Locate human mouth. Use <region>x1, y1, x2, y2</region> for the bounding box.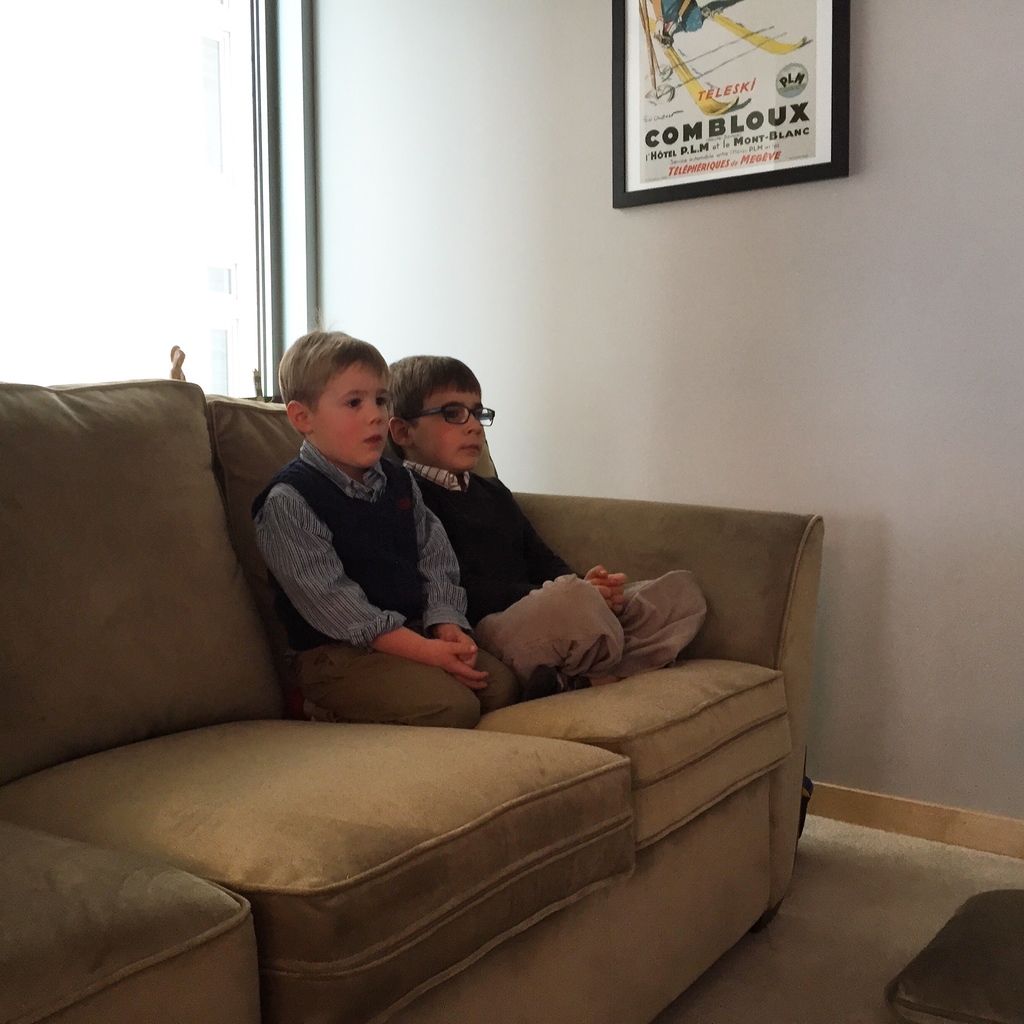
<region>369, 438, 376, 438</region>.
